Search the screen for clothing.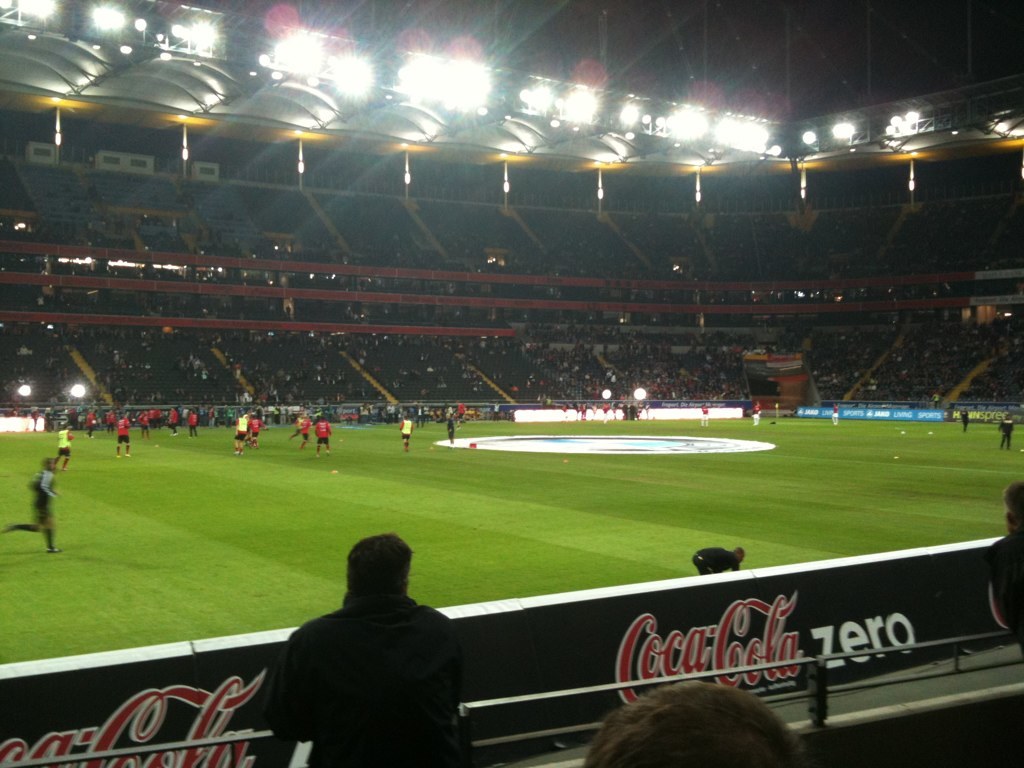
Found at 244 419 252 446.
